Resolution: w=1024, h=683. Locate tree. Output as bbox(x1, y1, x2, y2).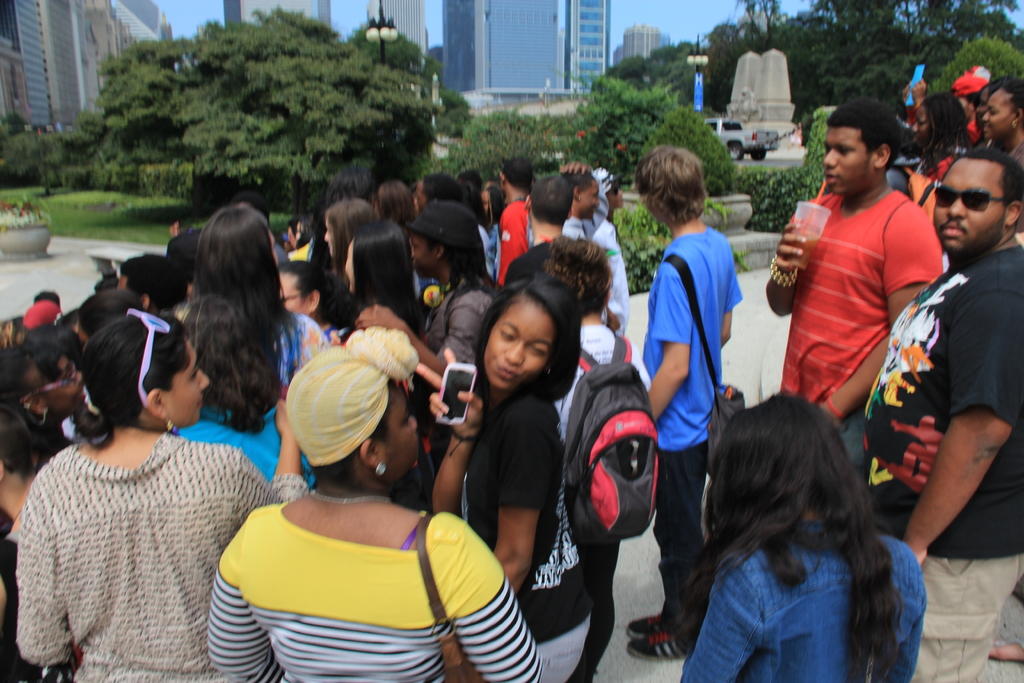
bbox(724, 108, 851, 229).
